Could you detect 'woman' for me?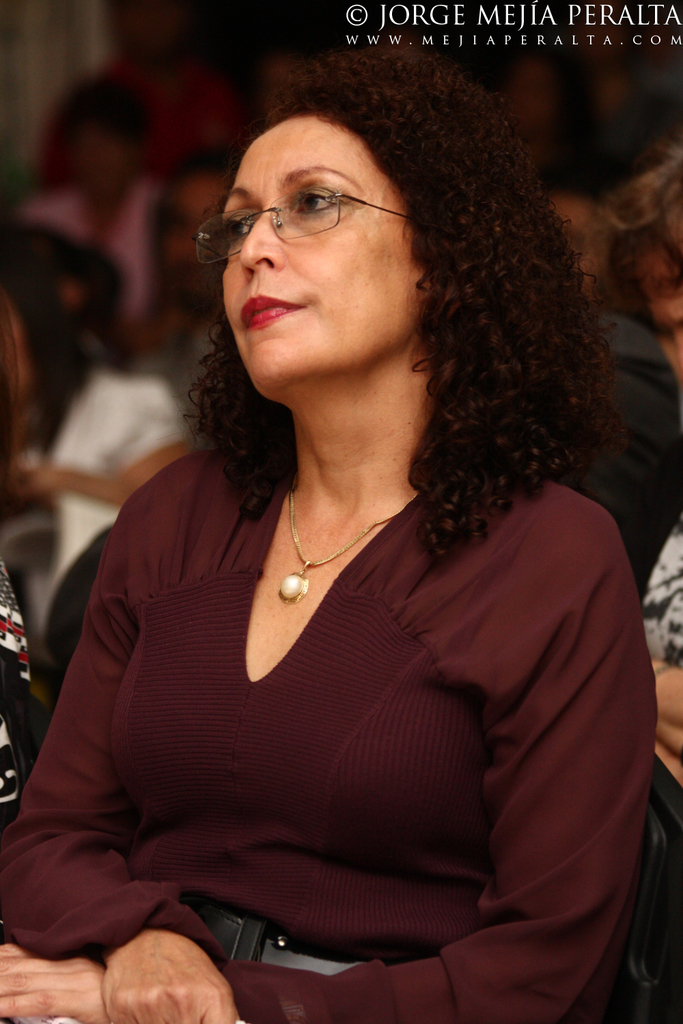
Detection result: [6,210,216,734].
